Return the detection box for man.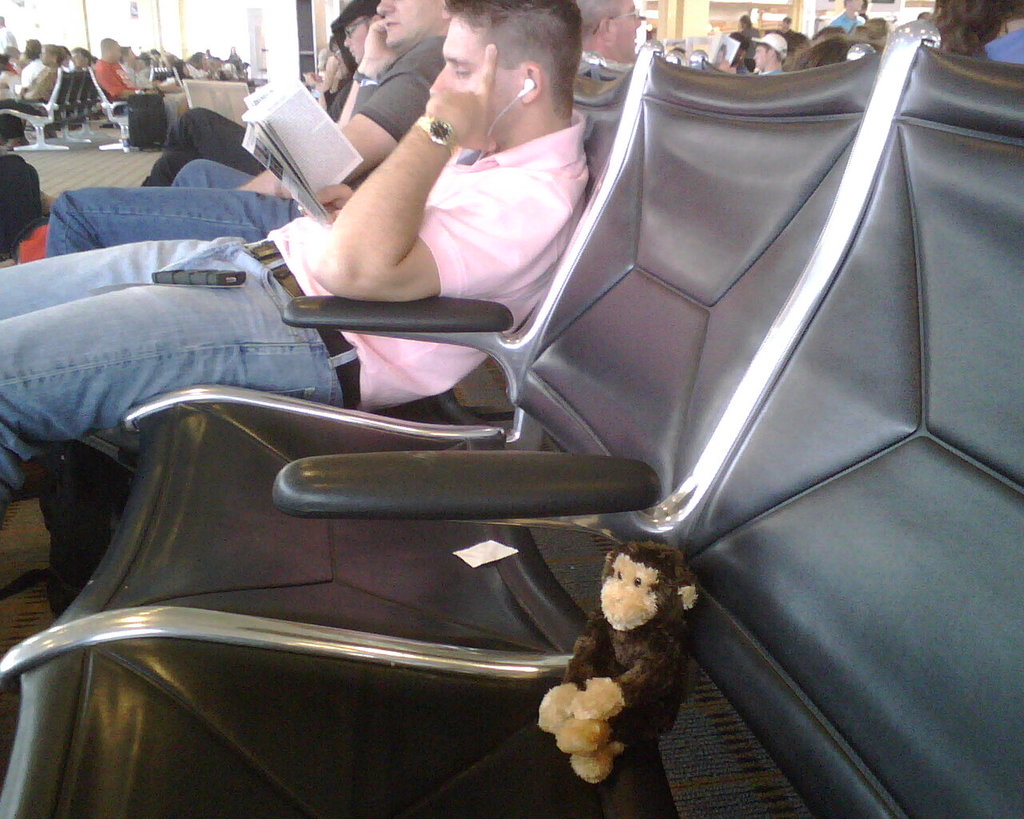
95:41:160:149.
